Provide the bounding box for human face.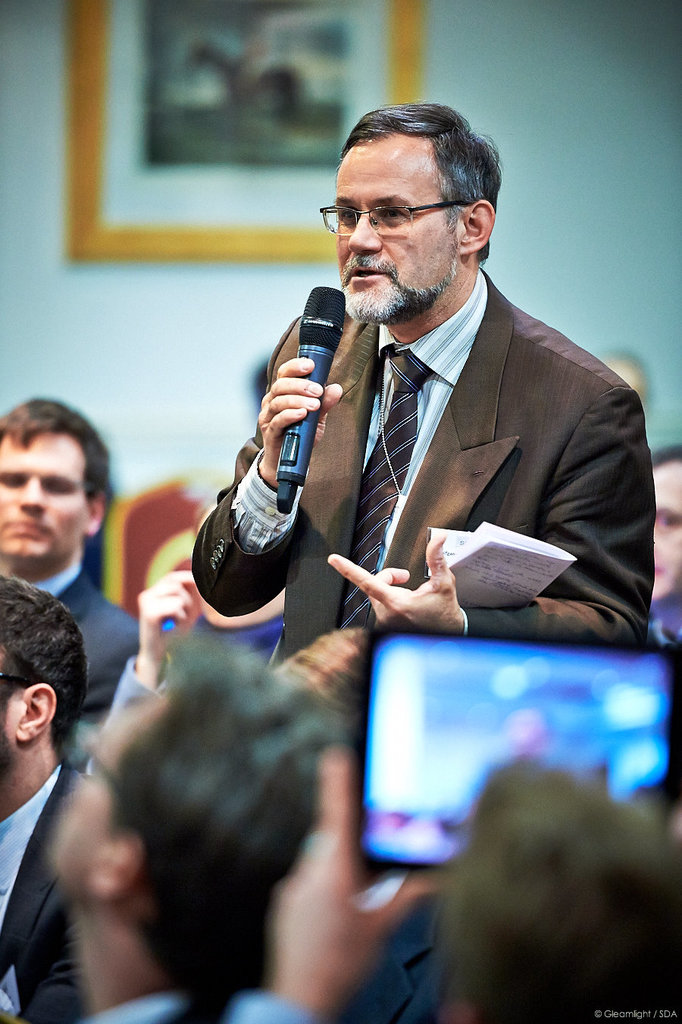
(left=54, top=699, right=166, bottom=896).
